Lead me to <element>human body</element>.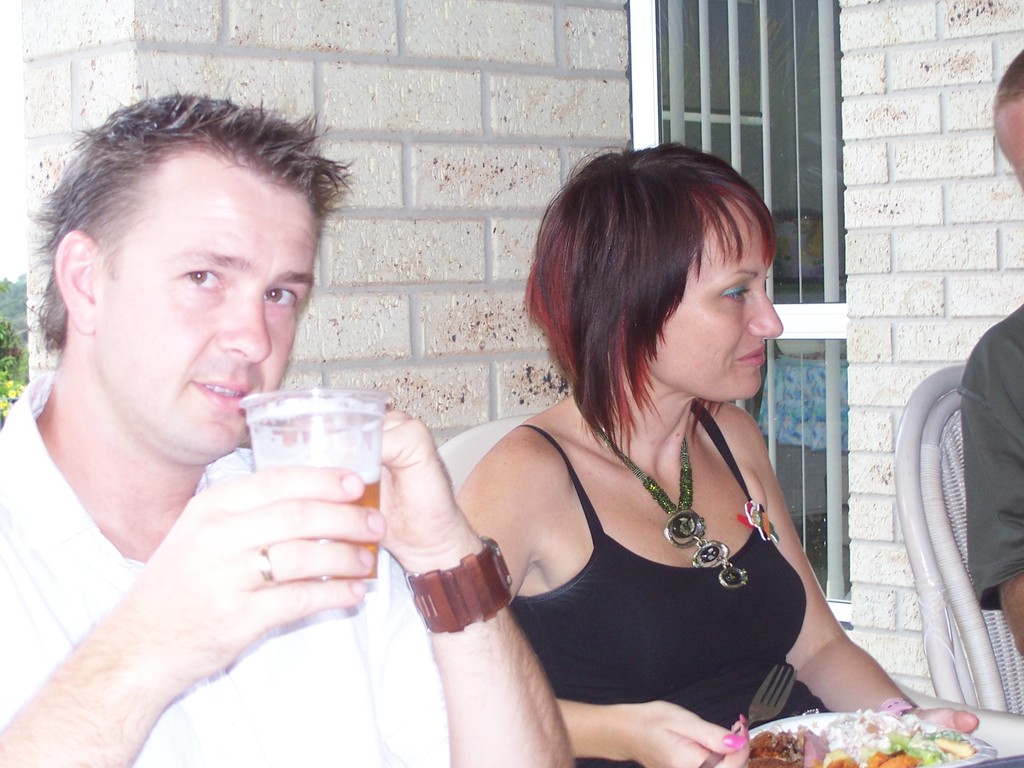
Lead to <region>0, 76, 566, 767</region>.
